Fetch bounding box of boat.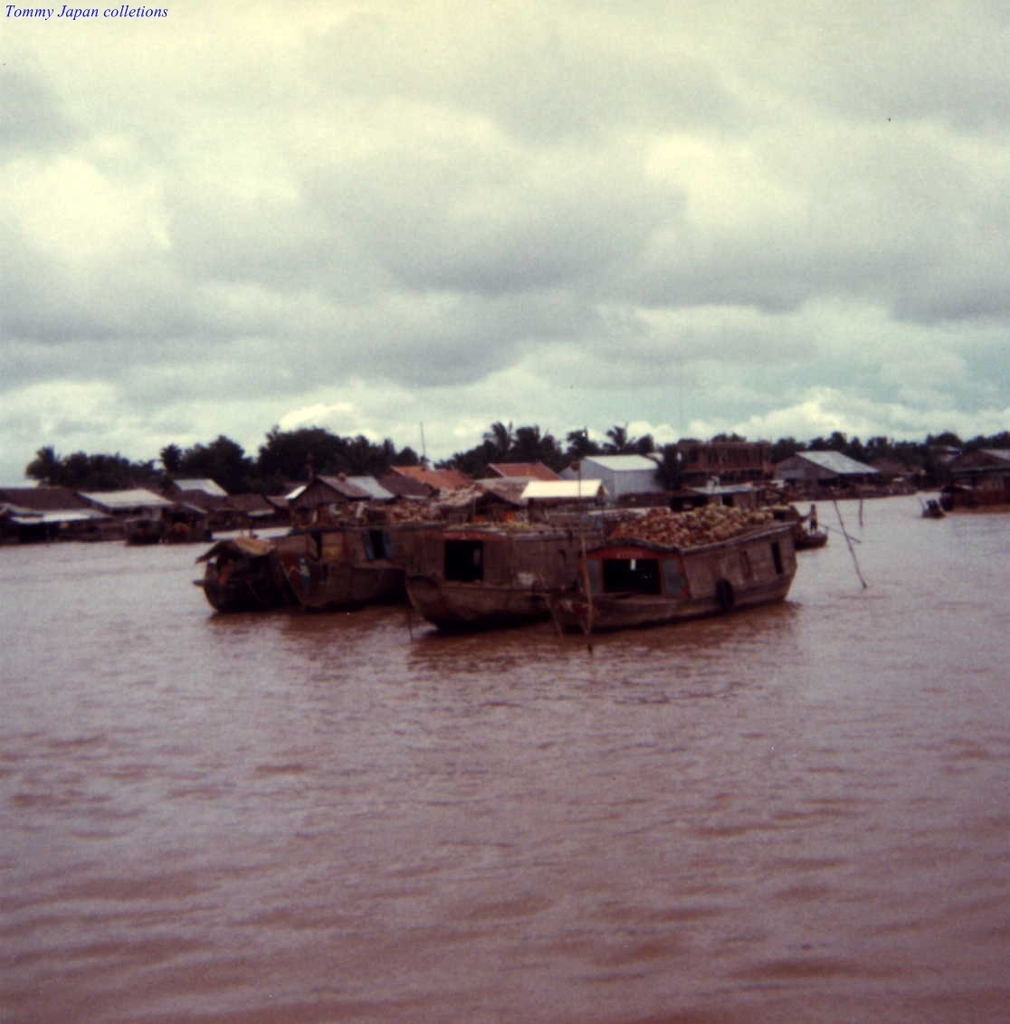
Bbox: pyautogui.locateOnScreen(546, 491, 801, 641).
